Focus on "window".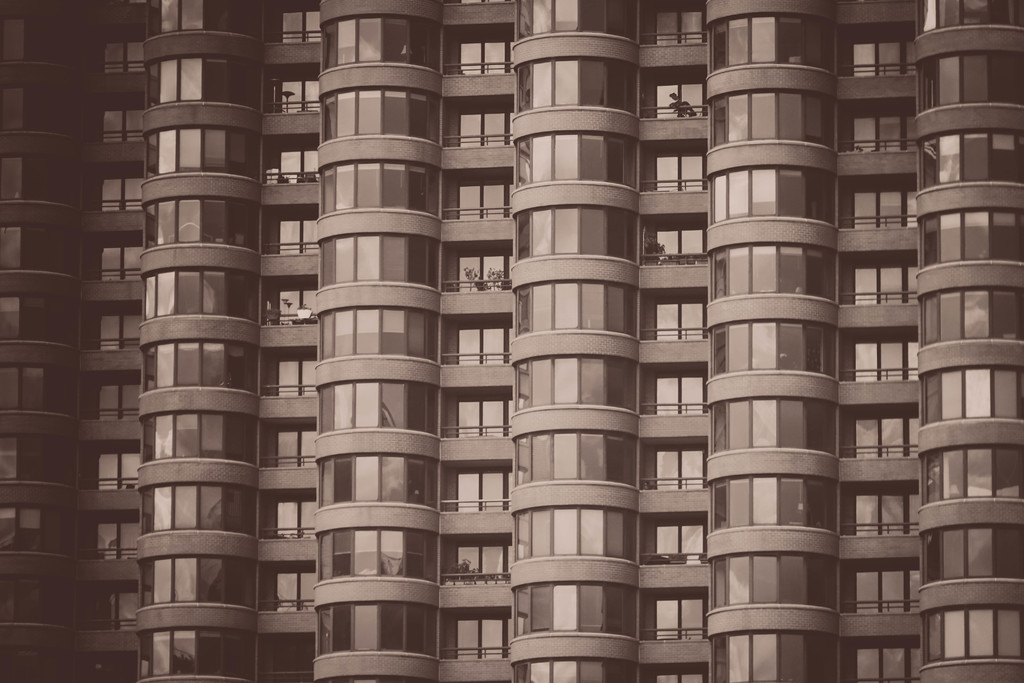
Focused at 380 382 405 437.
